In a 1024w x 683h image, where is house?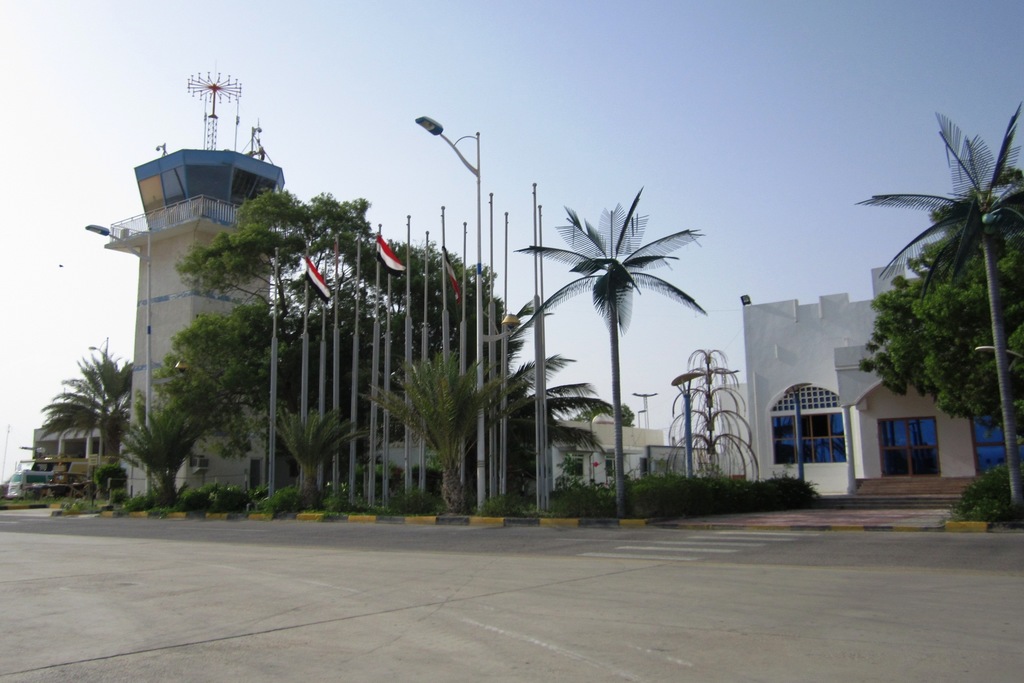
select_region(541, 412, 671, 512).
